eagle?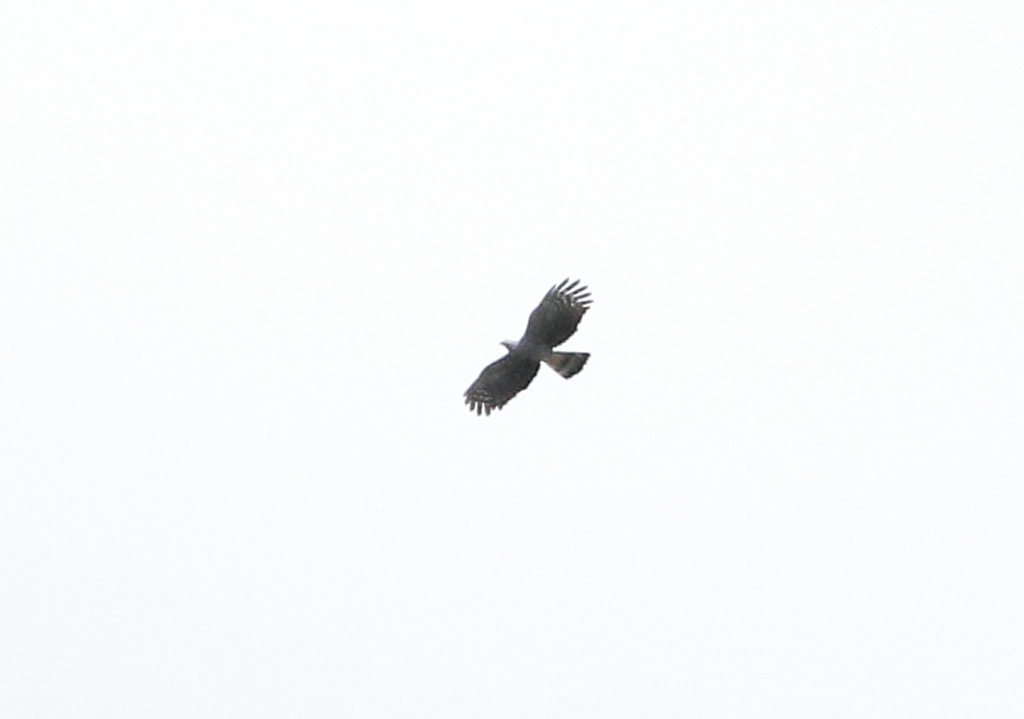
(464, 274, 596, 416)
